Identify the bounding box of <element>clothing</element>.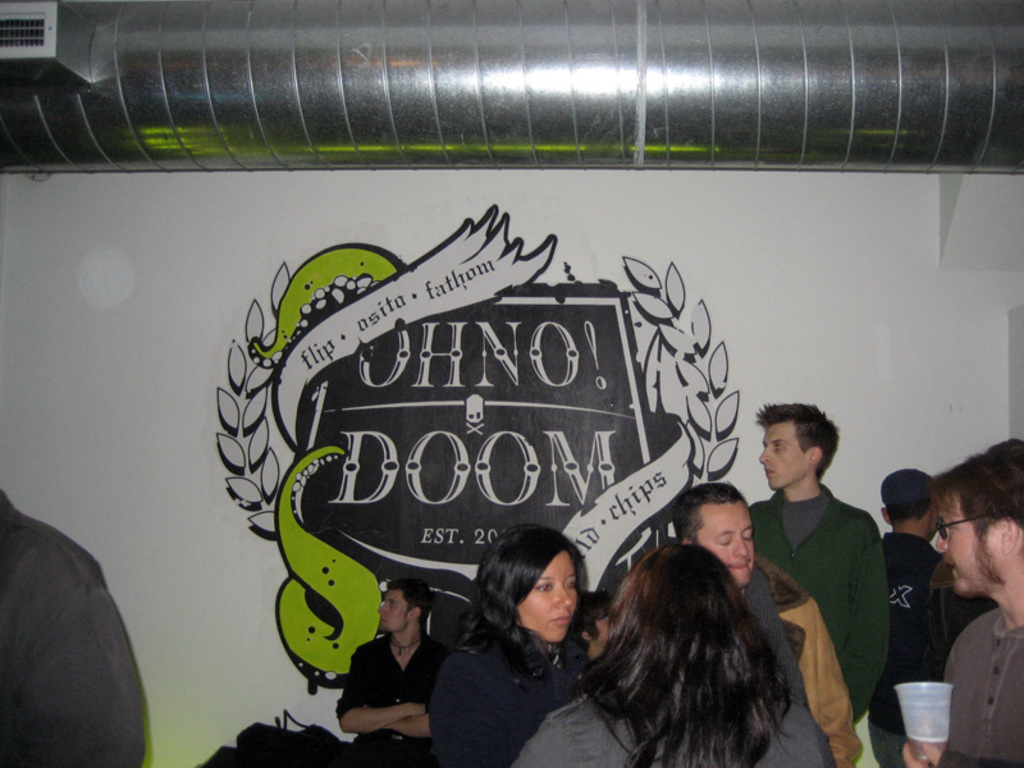
detection(425, 654, 594, 767).
